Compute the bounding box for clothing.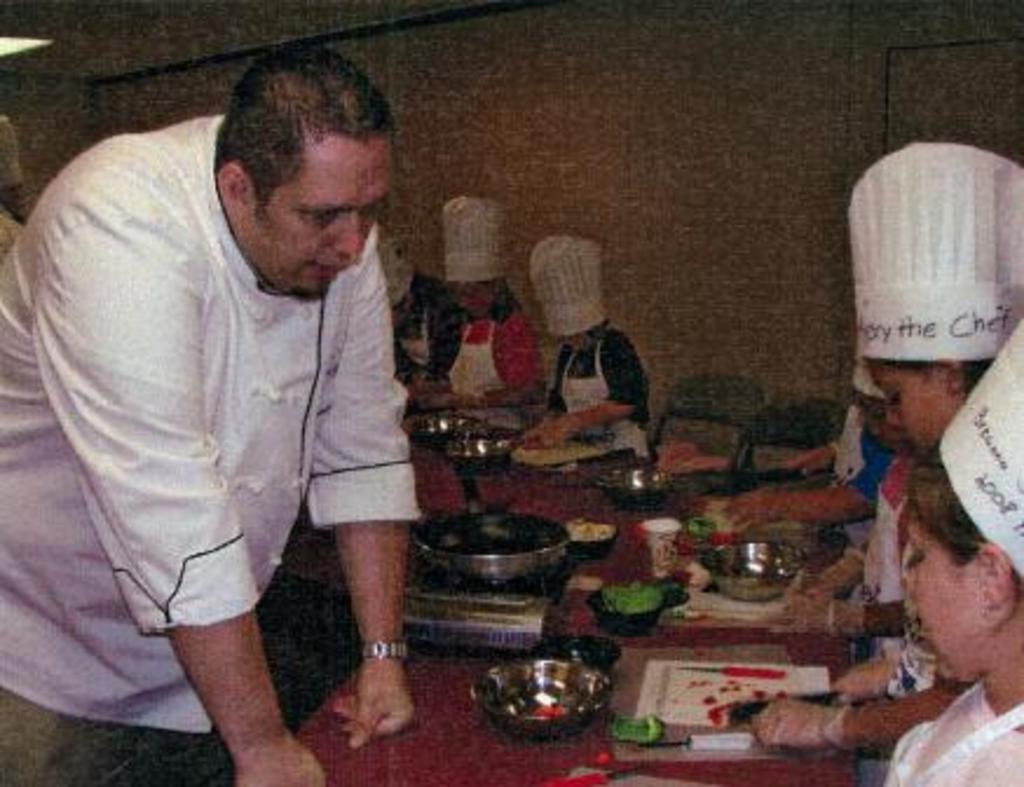
448/297/544/417.
